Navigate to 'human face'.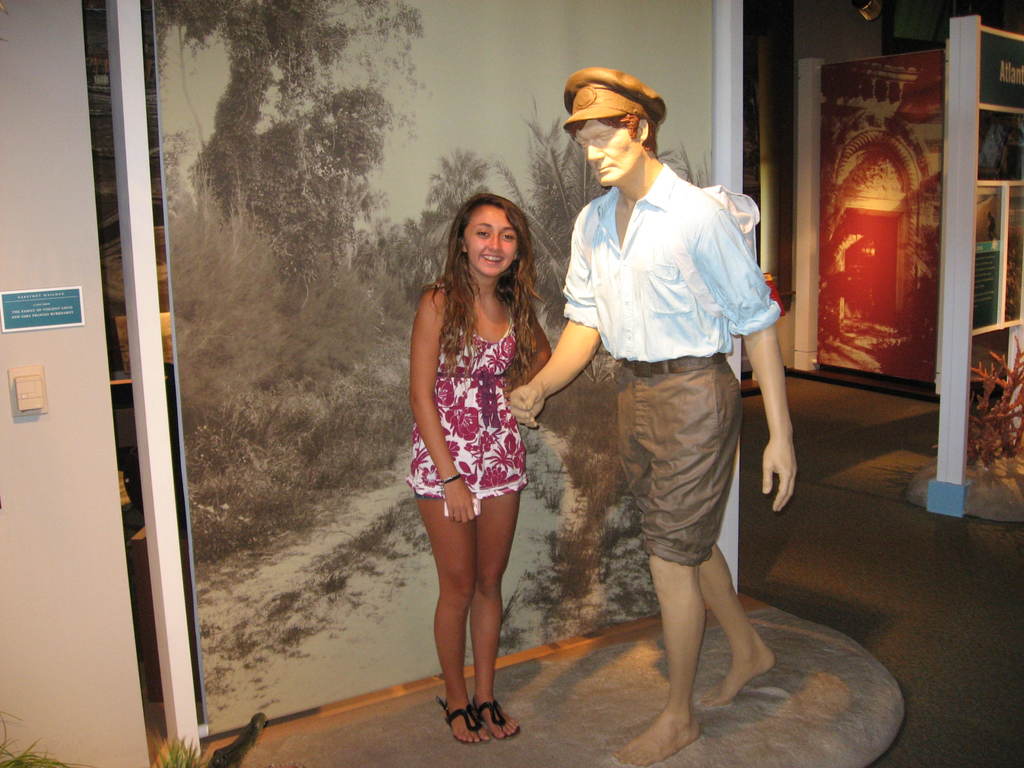
Navigation target: <box>572,120,633,185</box>.
